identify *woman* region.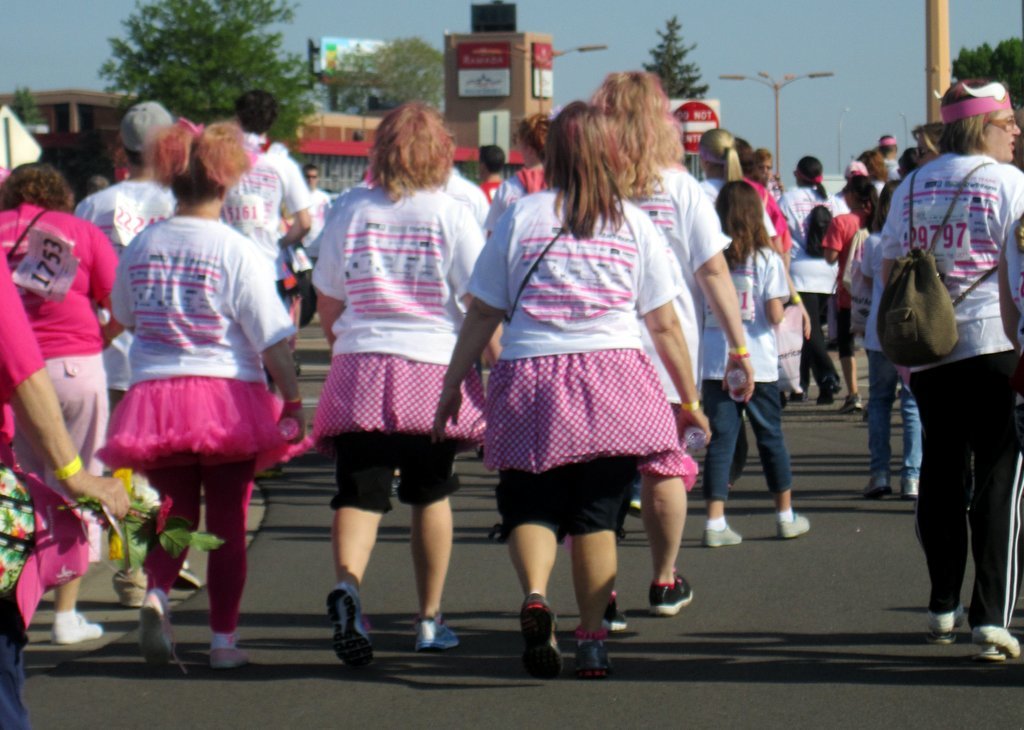
Region: box=[309, 102, 487, 673].
